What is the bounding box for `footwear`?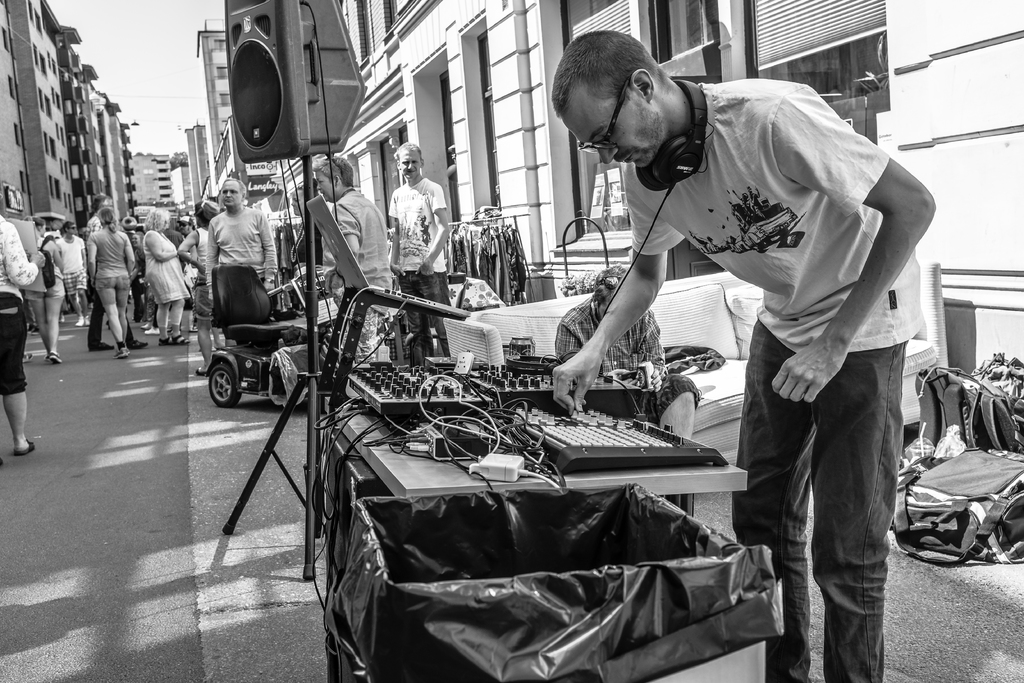
crop(42, 355, 50, 363).
